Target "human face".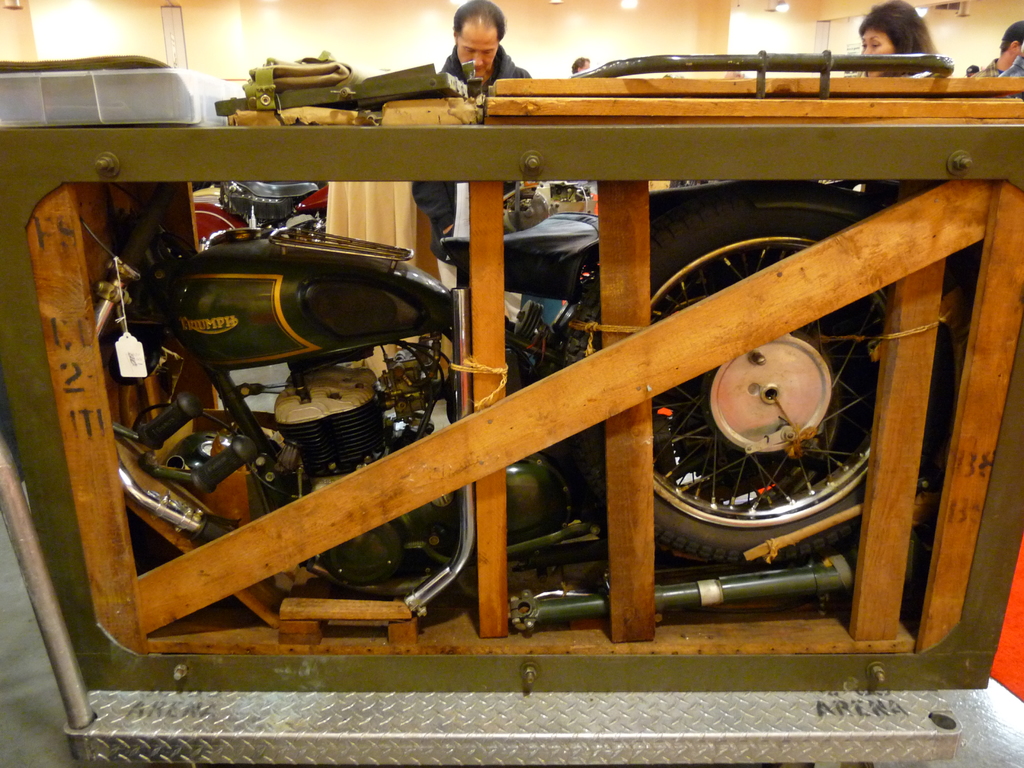
Target region: bbox=[858, 28, 894, 52].
